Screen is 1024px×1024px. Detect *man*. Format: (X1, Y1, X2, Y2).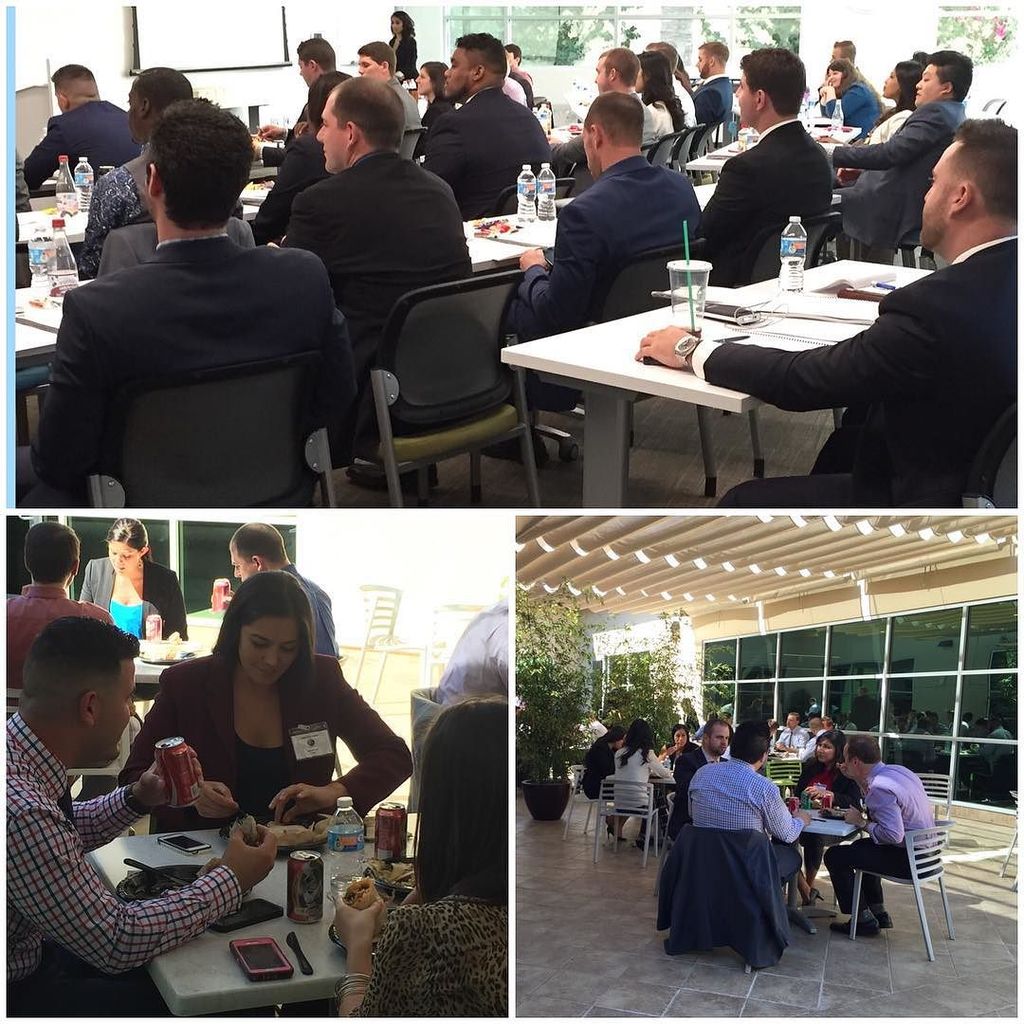
(591, 41, 648, 101).
